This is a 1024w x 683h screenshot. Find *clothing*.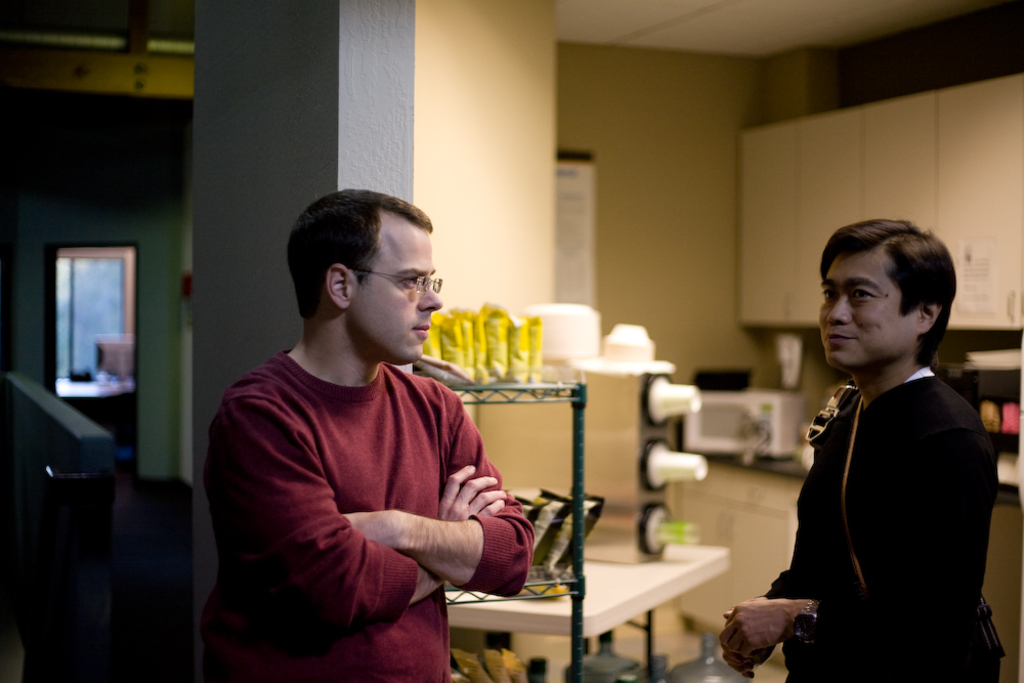
Bounding box: region(767, 362, 1000, 682).
